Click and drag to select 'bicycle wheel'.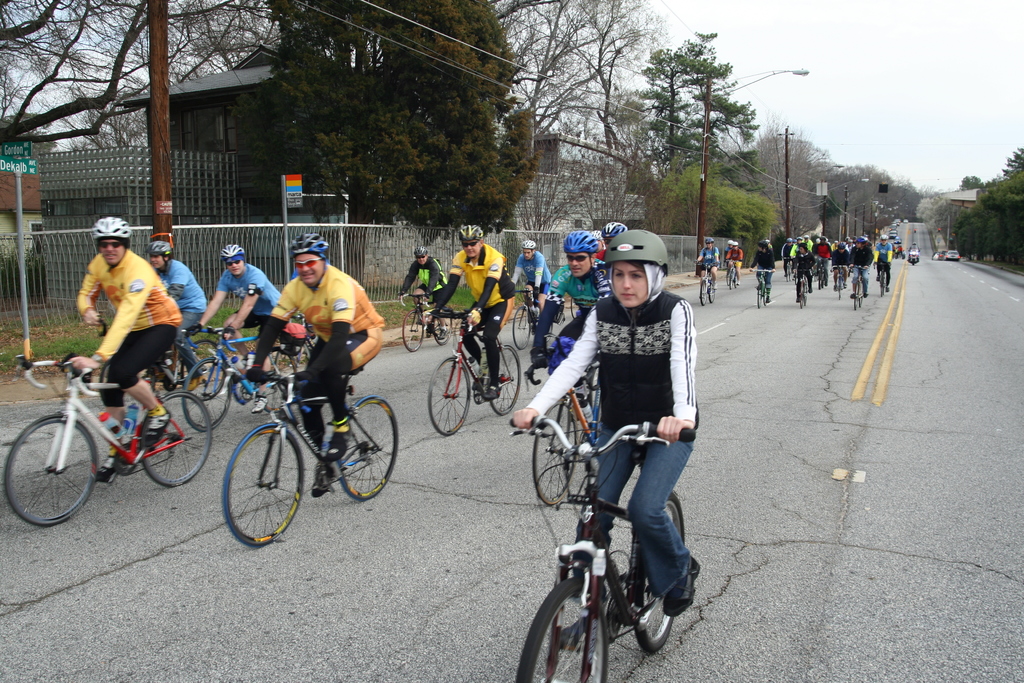
Selection: [left=399, top=306, right=430, bottom=357].
